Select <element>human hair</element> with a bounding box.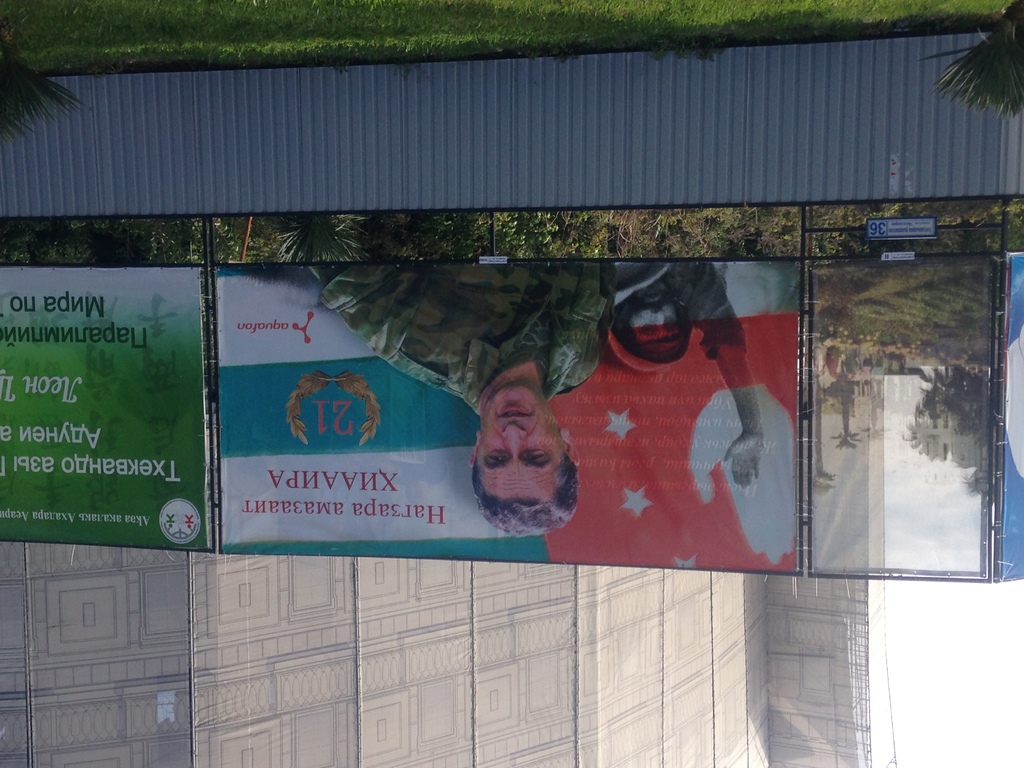
[472, 452, 582, 539].
